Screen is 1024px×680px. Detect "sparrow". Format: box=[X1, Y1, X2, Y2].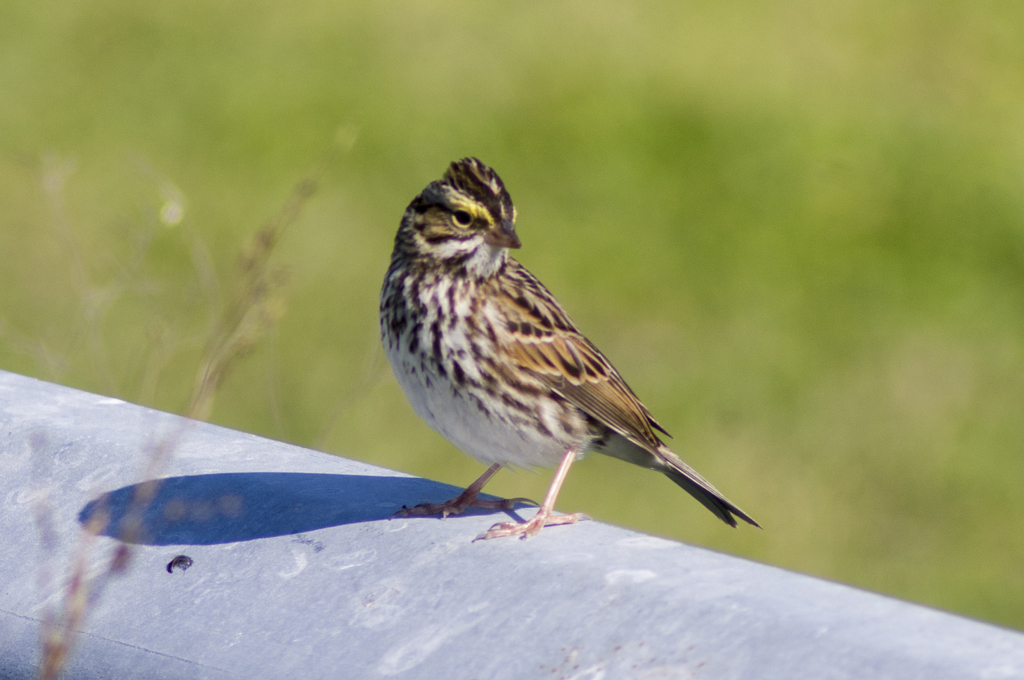
box=[374, 155, 762, 537].
